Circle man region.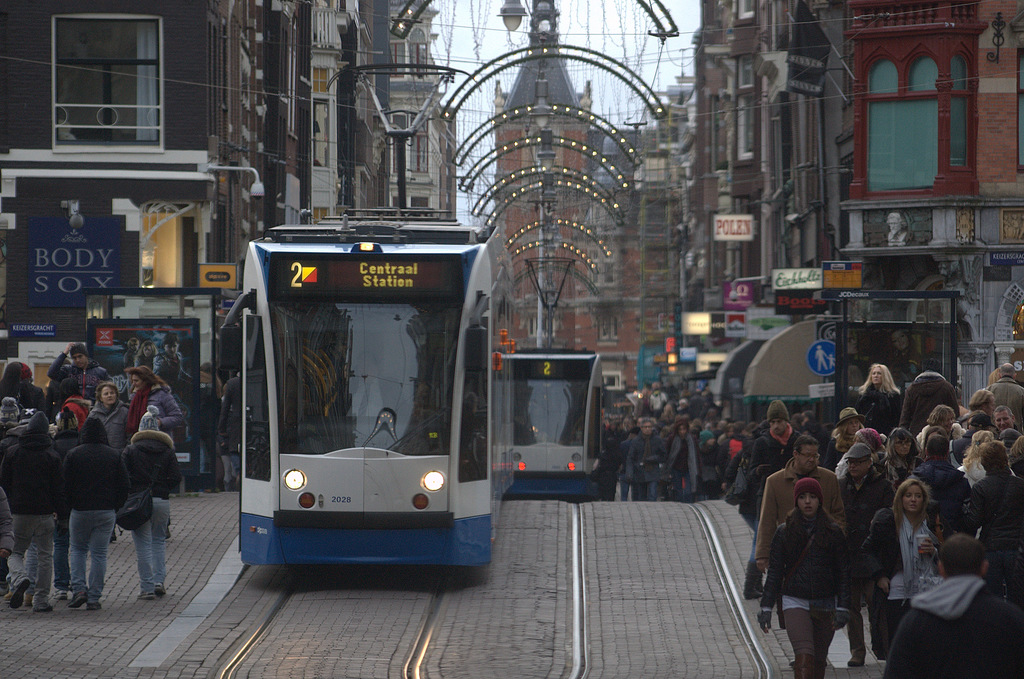
Region: select_region(46, 343, 113, 402).
